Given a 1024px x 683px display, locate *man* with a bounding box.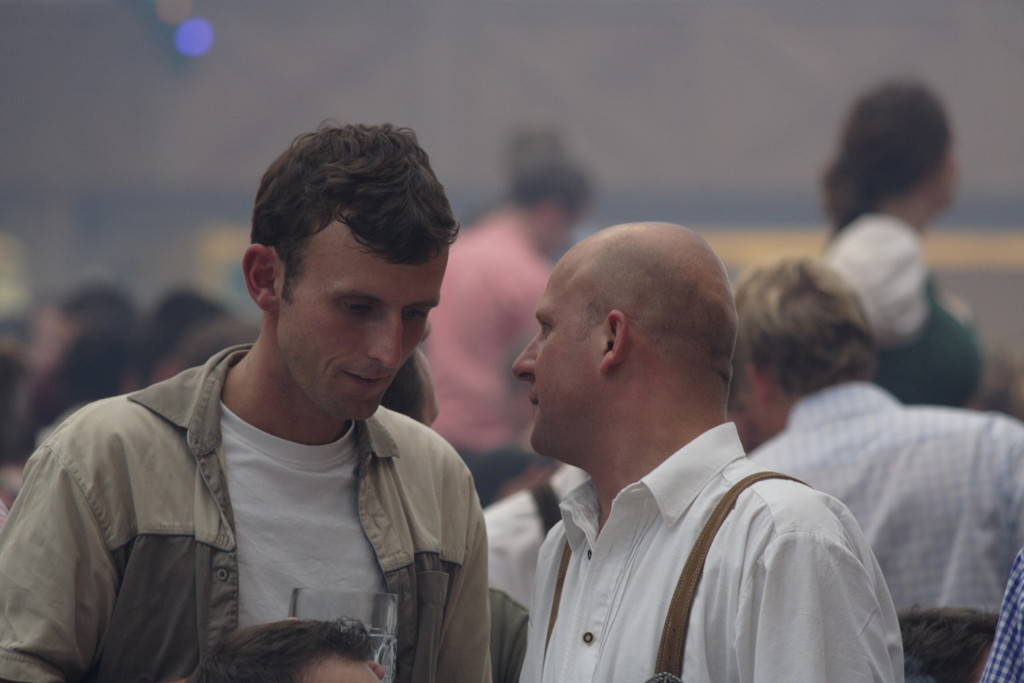
Located: [left=509, top=213, right=911, bottom=682].
